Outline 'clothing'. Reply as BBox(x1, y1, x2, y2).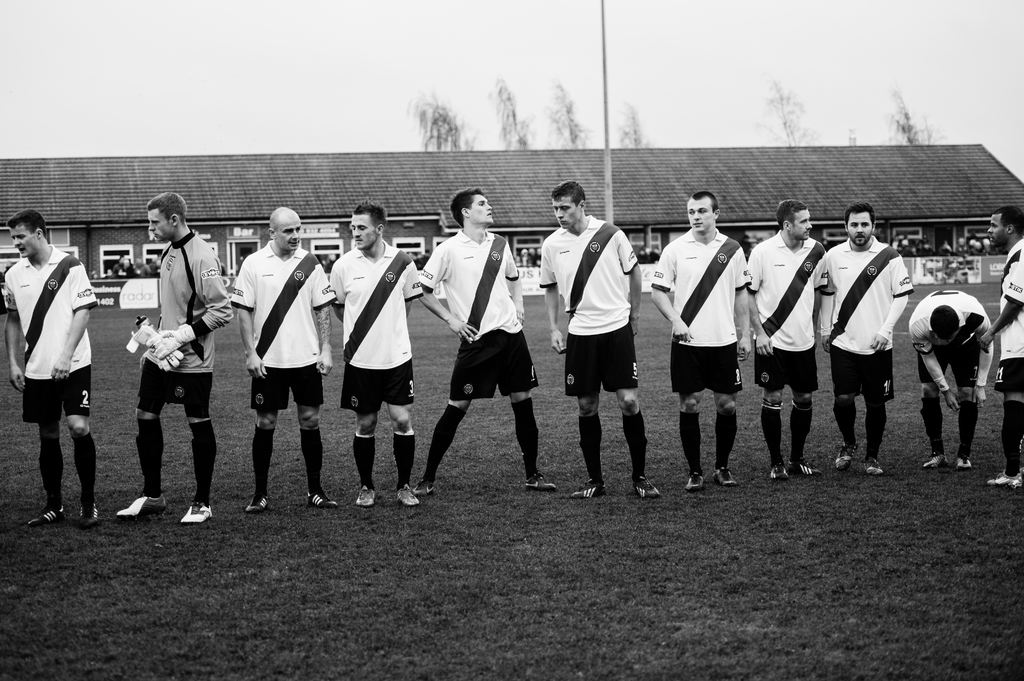
BBox(427, 234, 538, 406).
